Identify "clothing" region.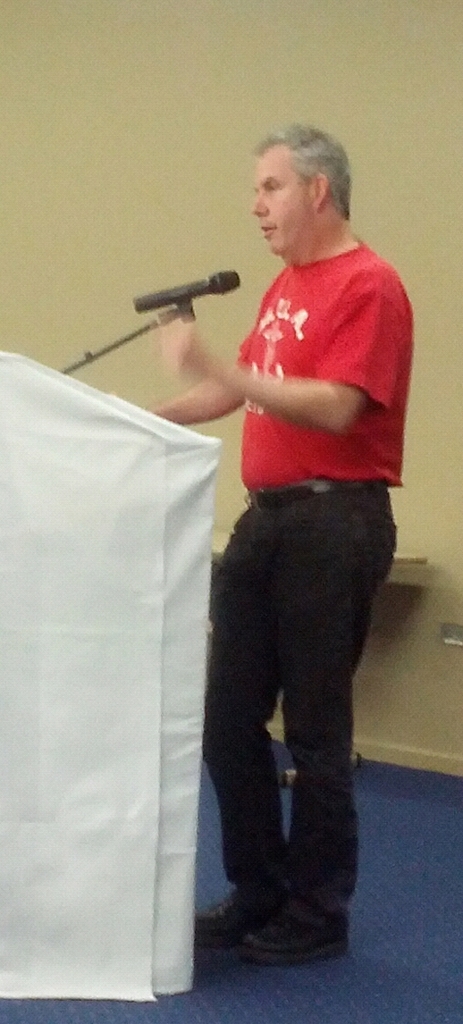
Region: l=193, t=238, r=413, b=929.
